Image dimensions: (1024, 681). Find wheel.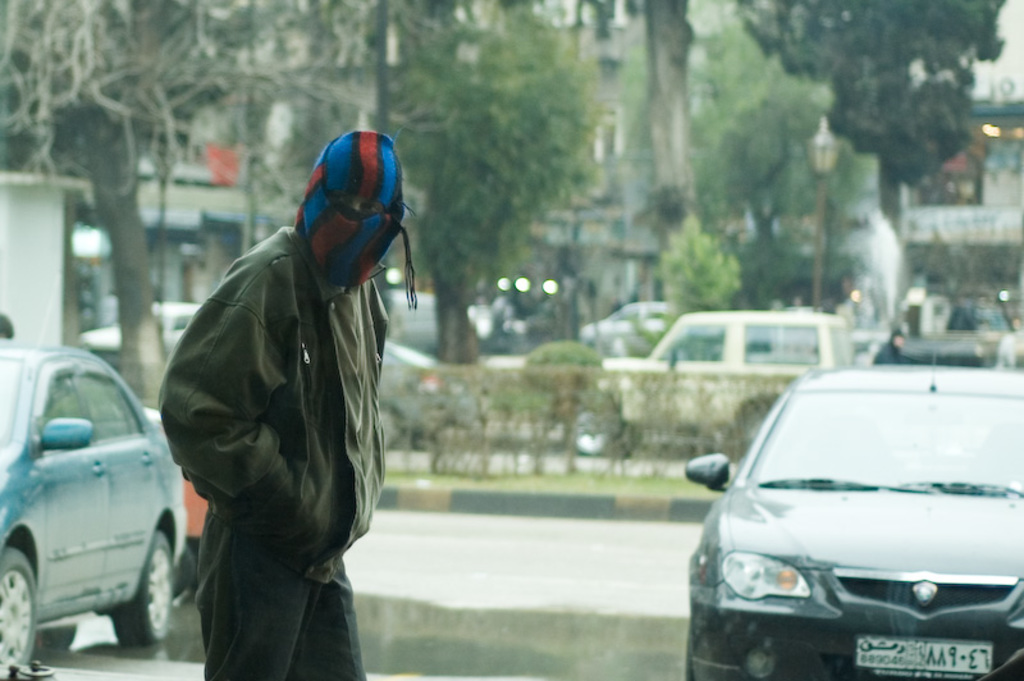
[x1=374, y1=402, x2=394, y2=452].
